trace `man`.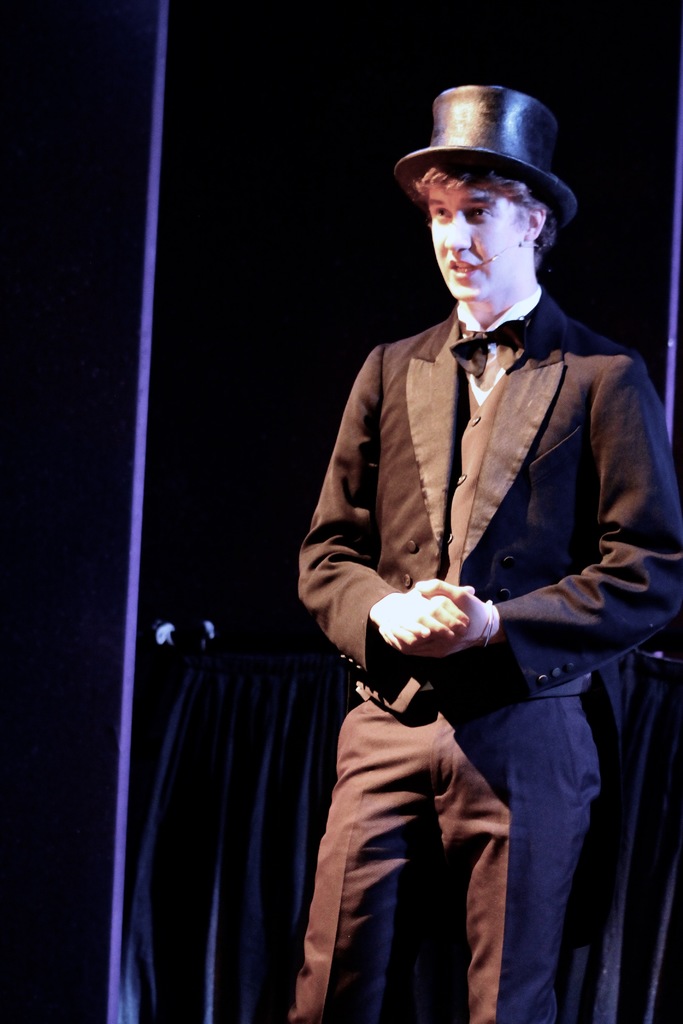
Traced to l=293, t=130, r=650, b=1023.
